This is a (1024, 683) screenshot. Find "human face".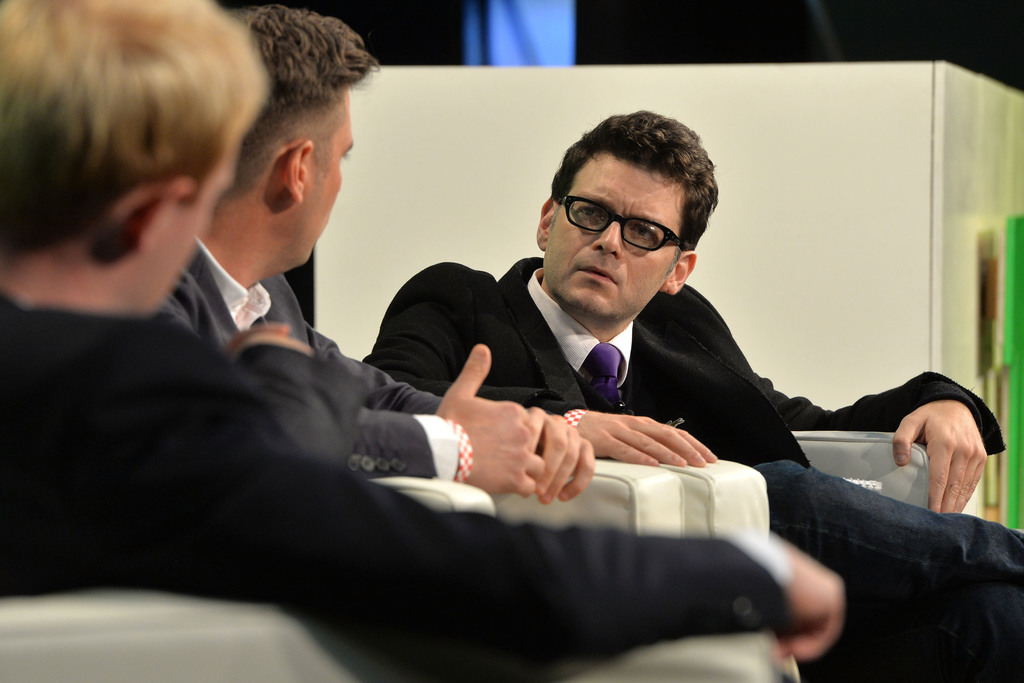
Bounding box: [283,89,356,271].
